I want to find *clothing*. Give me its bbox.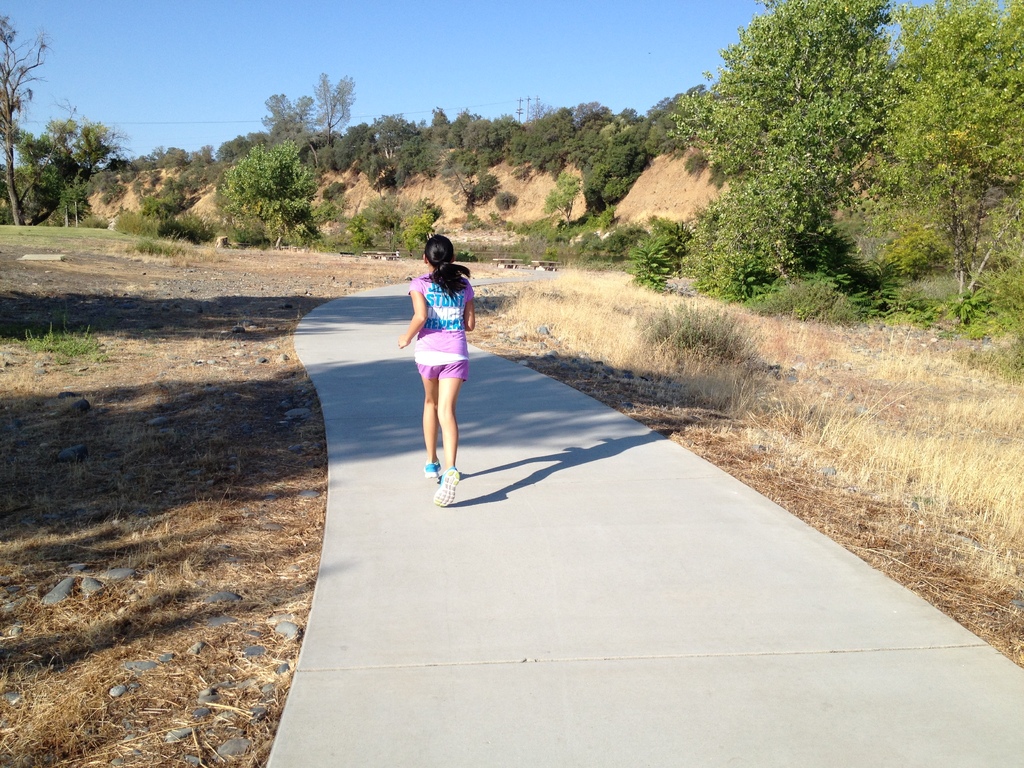
detection(404, 255, 479, 376).
